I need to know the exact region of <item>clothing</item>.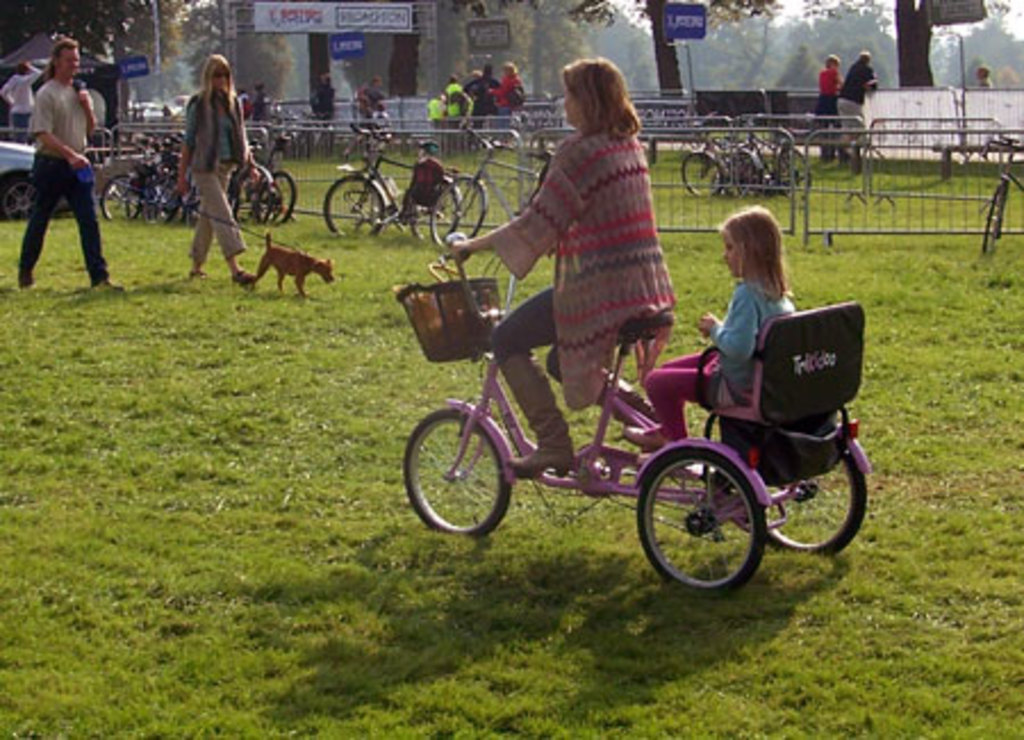
Region: locate(487, 114, 687, 412).
